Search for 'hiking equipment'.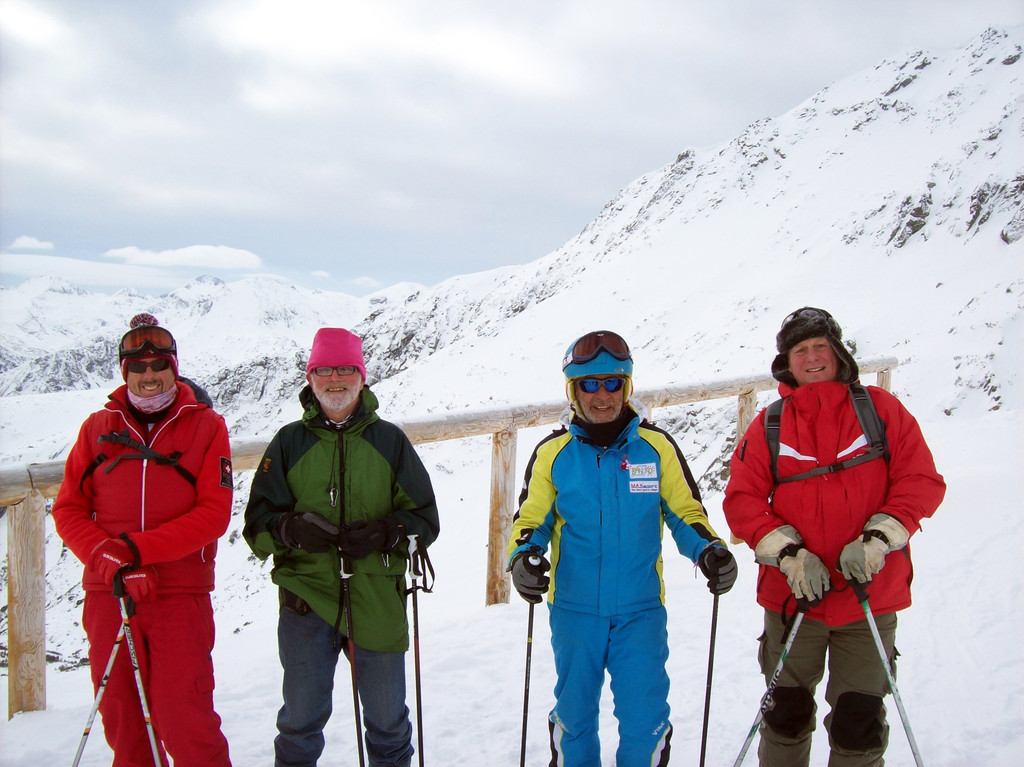
Found at bbox=(735, 590, 813, 766).
